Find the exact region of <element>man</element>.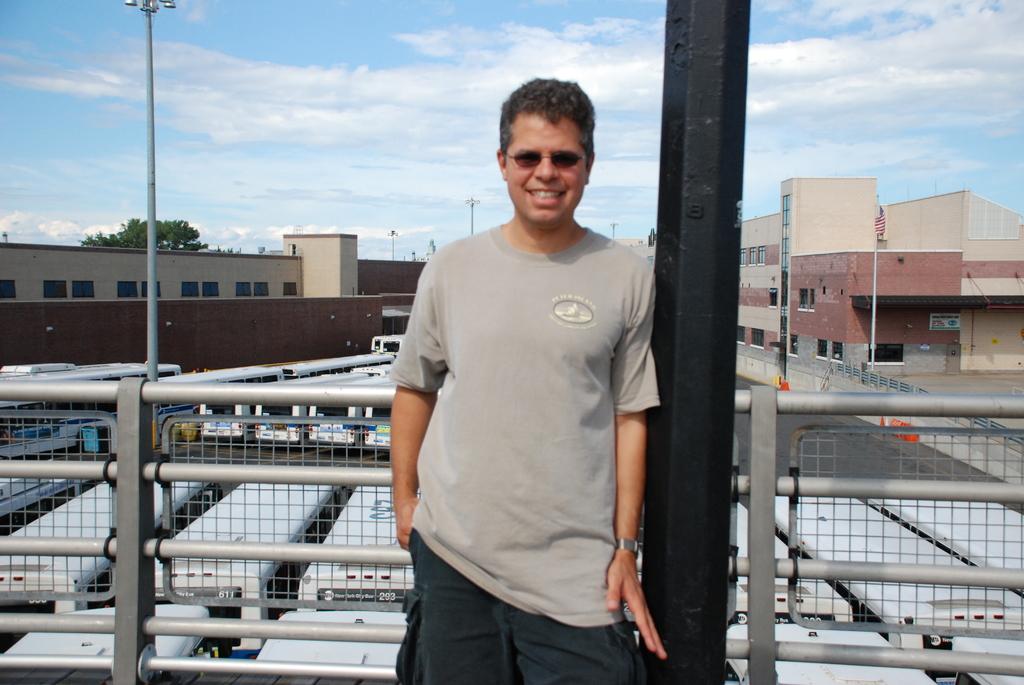
Exact region: <bbox>365, 90, 668, 684</bbox>.
